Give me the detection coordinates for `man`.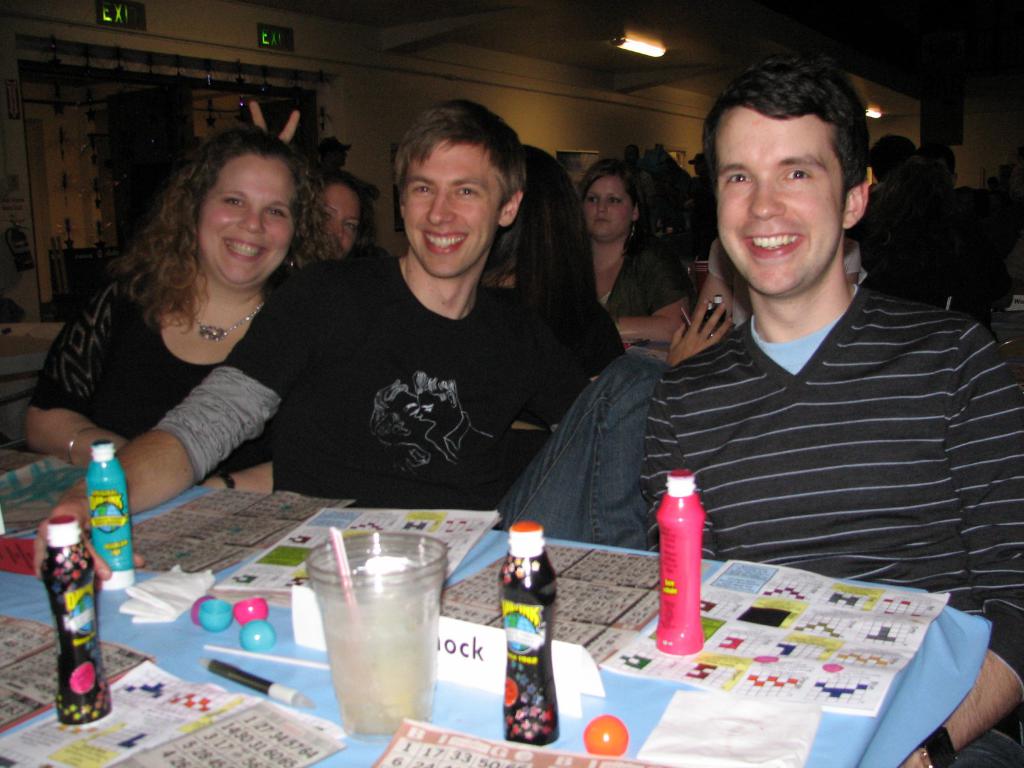
641 56 1023 765.
